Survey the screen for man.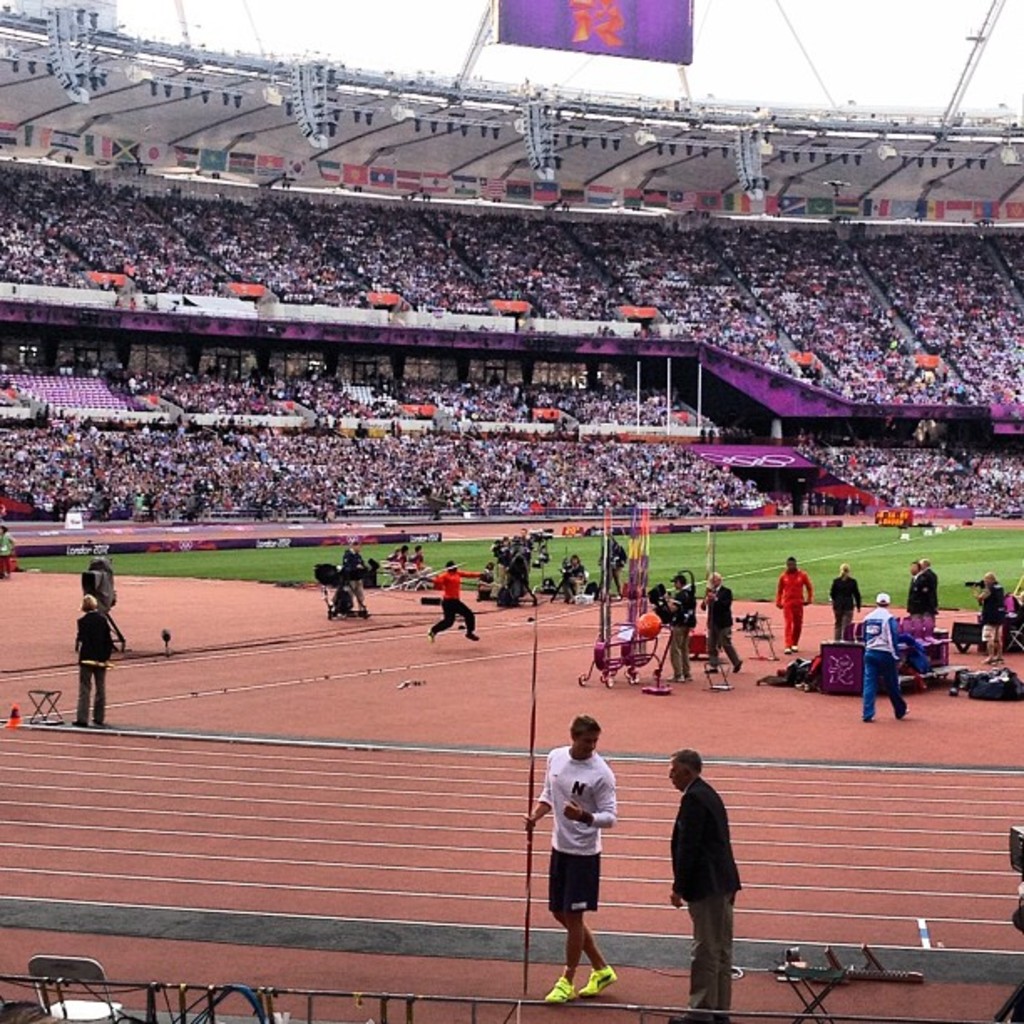
Survey found: 915:556:937:621.
